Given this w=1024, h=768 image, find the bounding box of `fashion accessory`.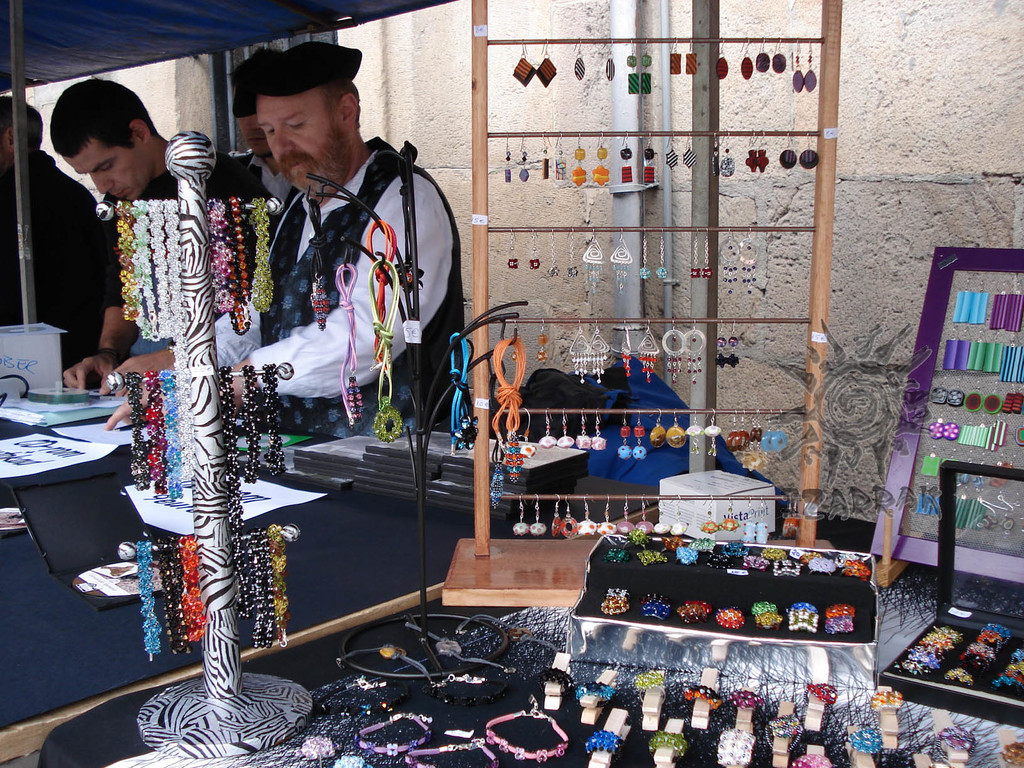
534, 38, 559, 88.
